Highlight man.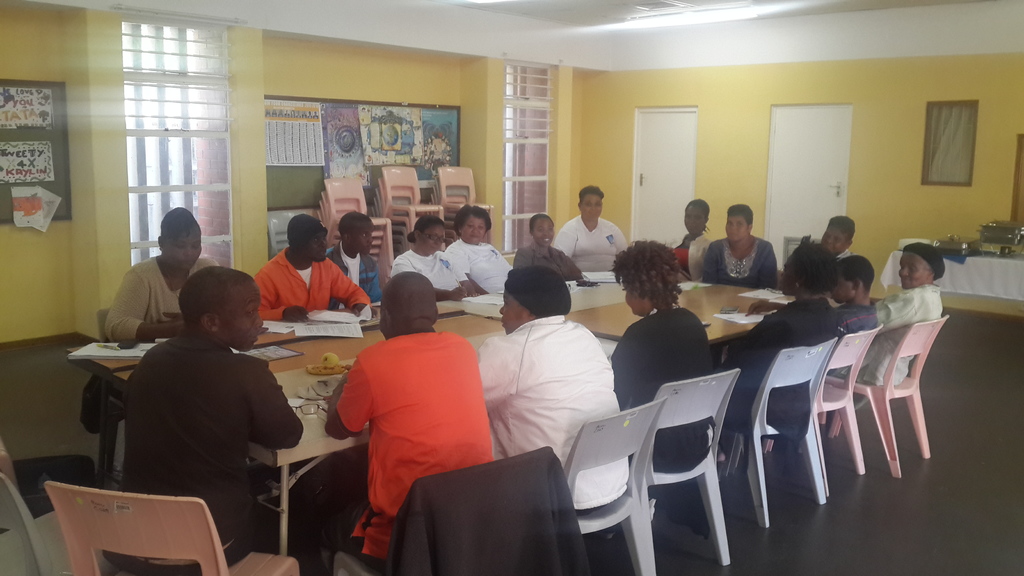
Highlighted region: (99, 252, 300, 537).
